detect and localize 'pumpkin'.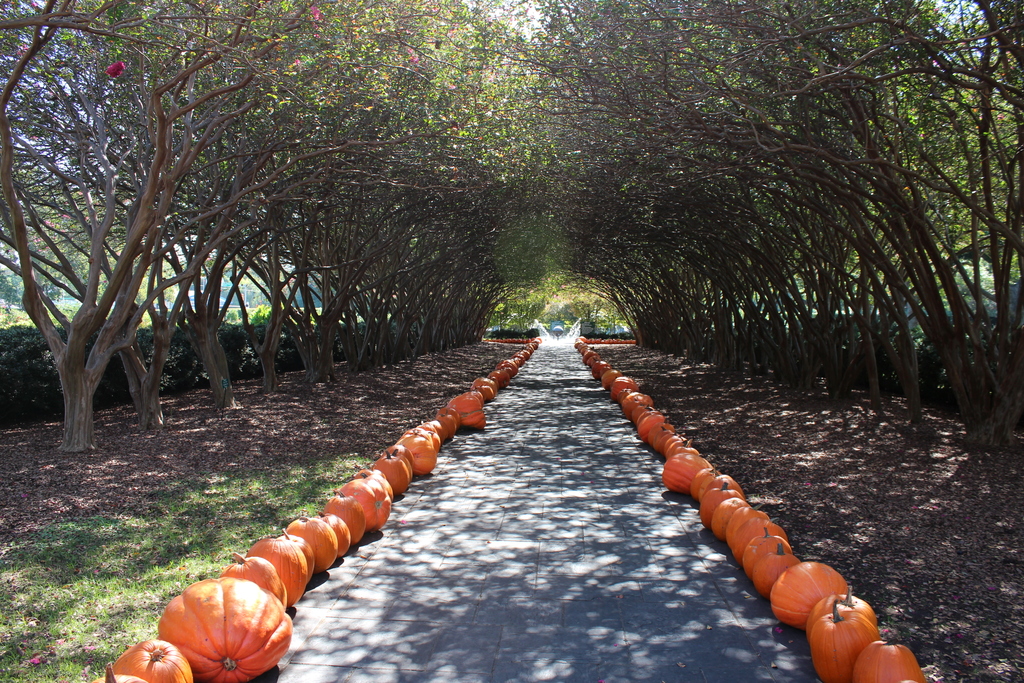
Localized at 156 578 294 682.
